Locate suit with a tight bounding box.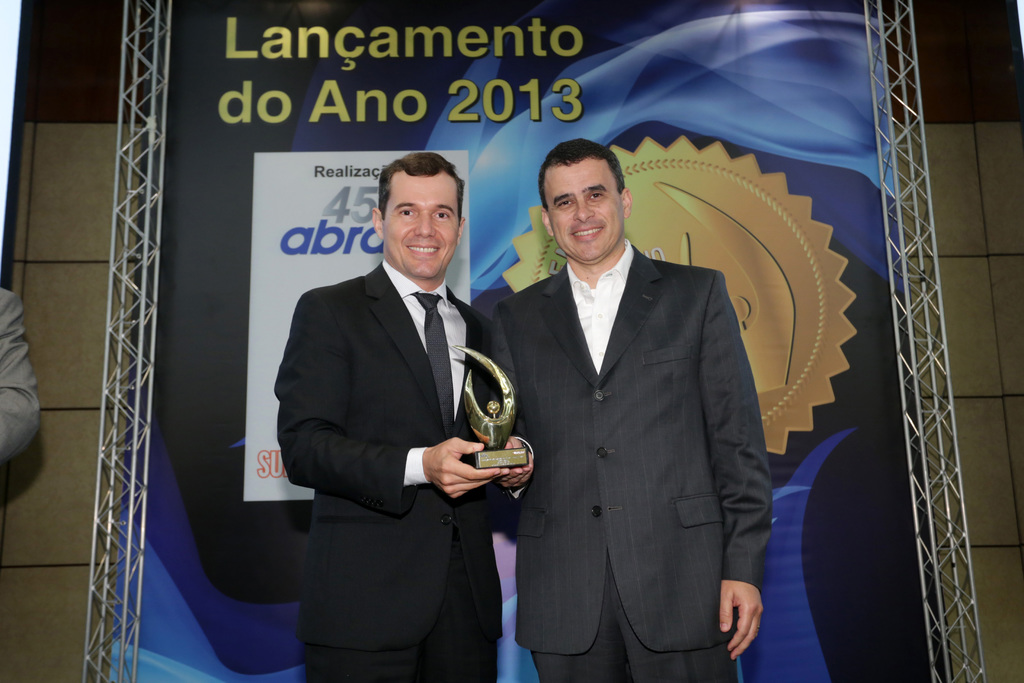
488:235:772:682.
